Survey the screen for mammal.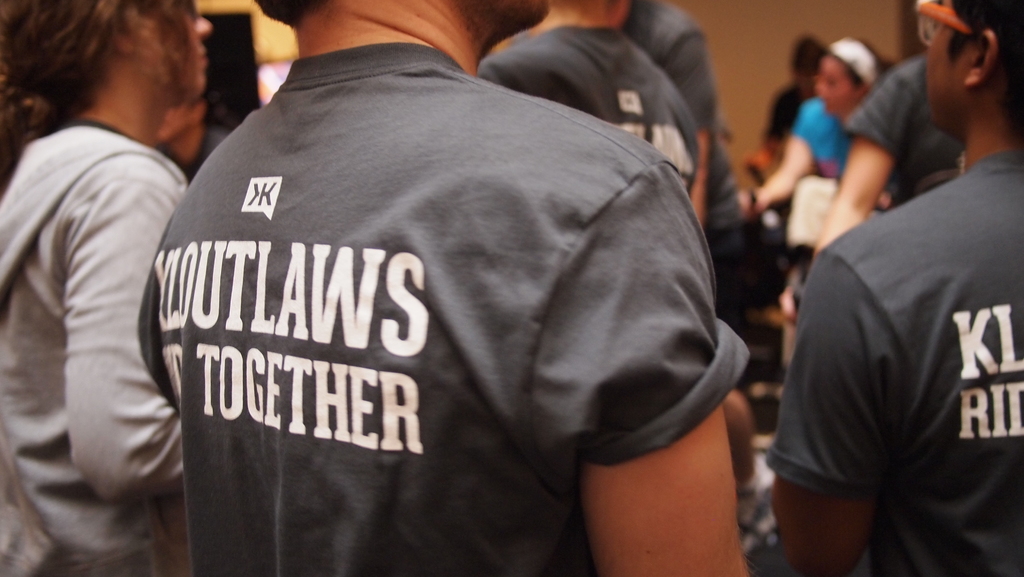
Survey found: crop(89, 0, 792, 576).
